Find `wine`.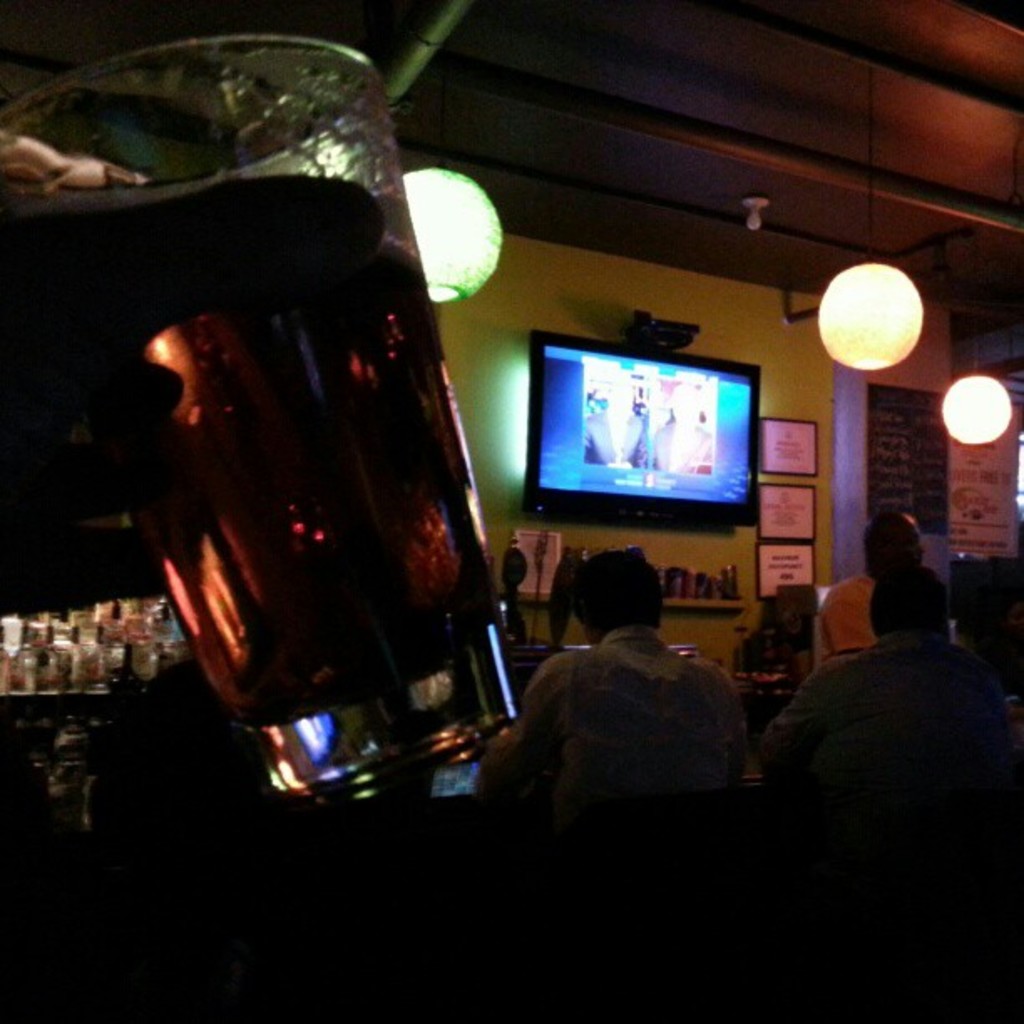
x1=35, y1=77, x2=479, y2=718.
